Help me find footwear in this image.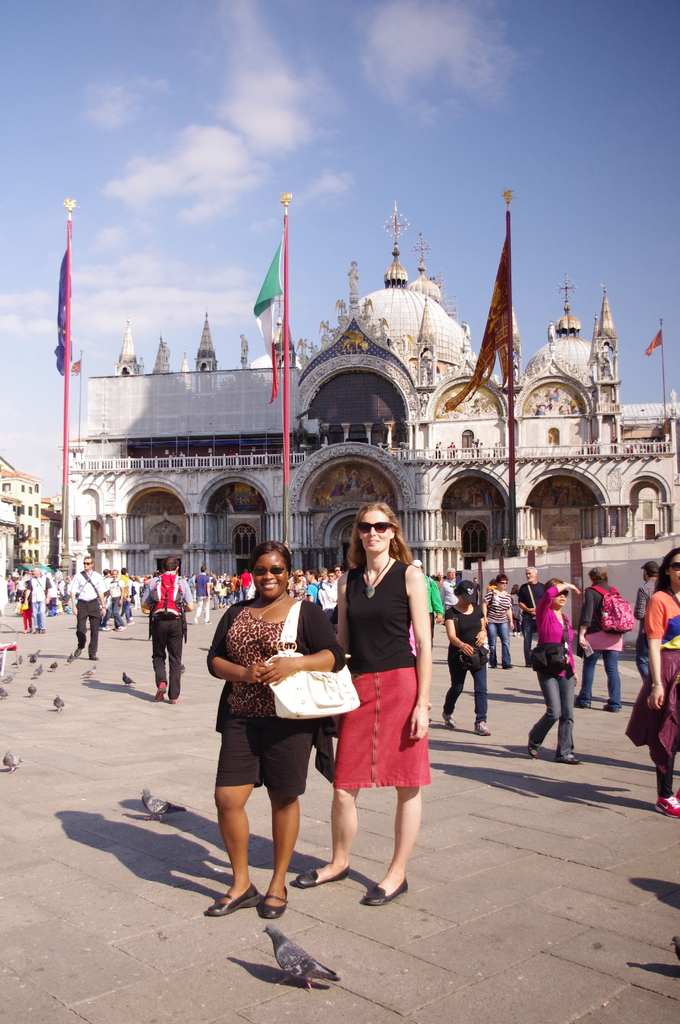
Found it: {"left": 653, "top": 794, "right": 679, "bottom": 820}.
